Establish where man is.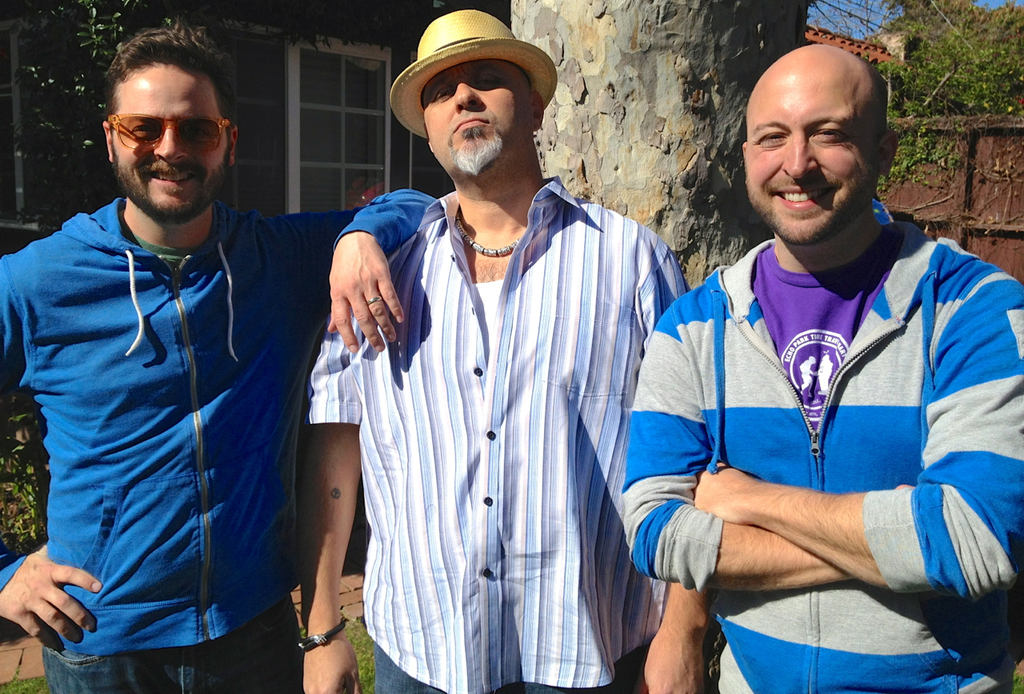
Established at (x1=0, y1=18, x2=442, y2=693).
